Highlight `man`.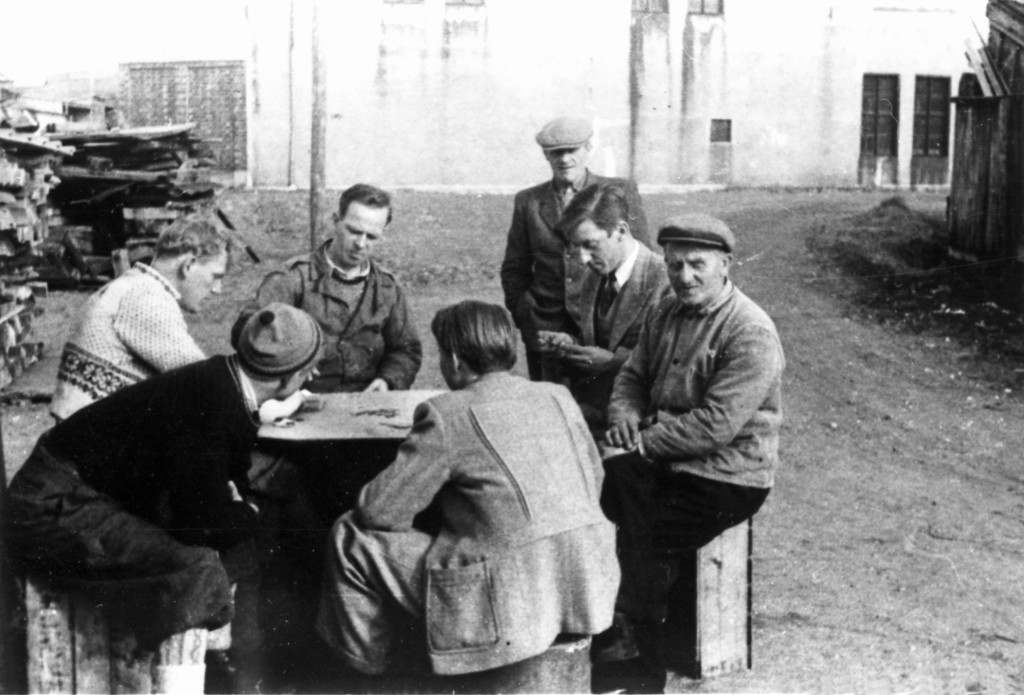
Highlighted region: (0,303,319,694).
